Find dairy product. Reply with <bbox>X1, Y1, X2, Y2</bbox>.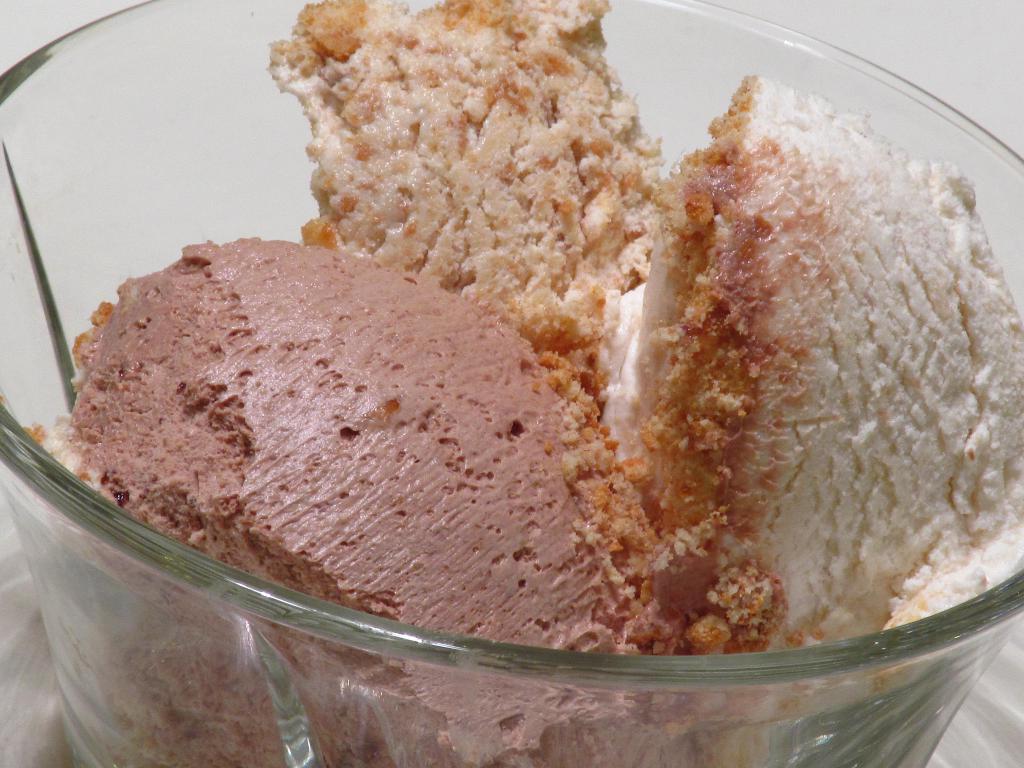
<bbox>602, 68, 1016, 634</bbox>.
